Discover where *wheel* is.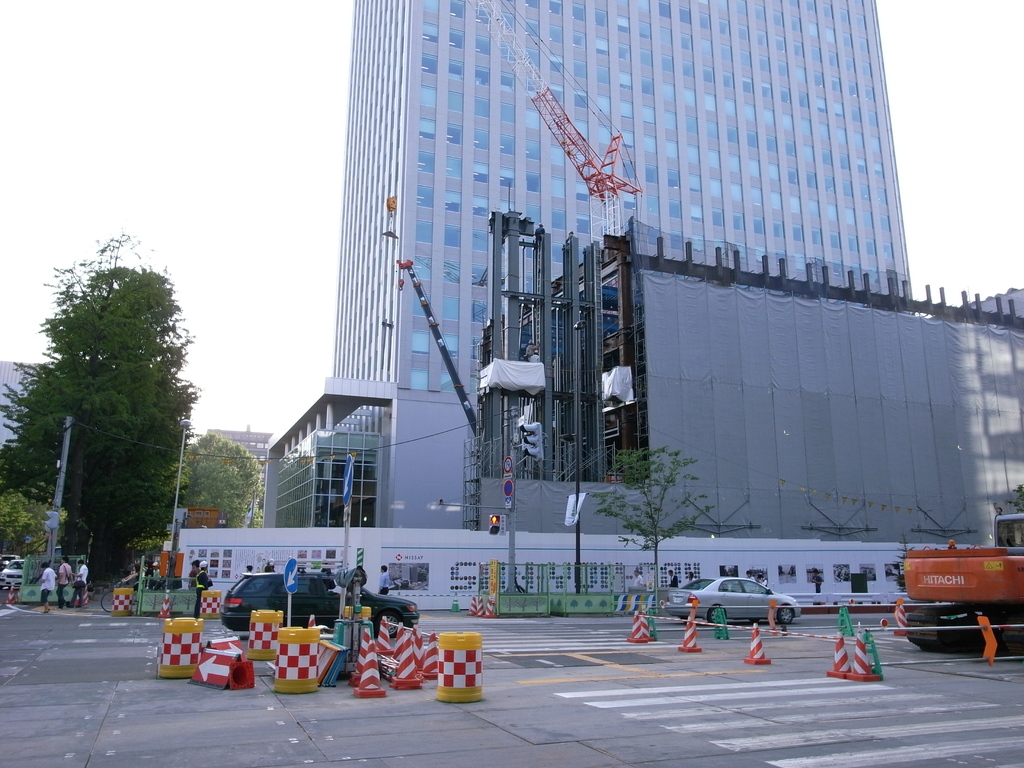
Discovered at [left=376, top=609, right=404, bottom=642].
